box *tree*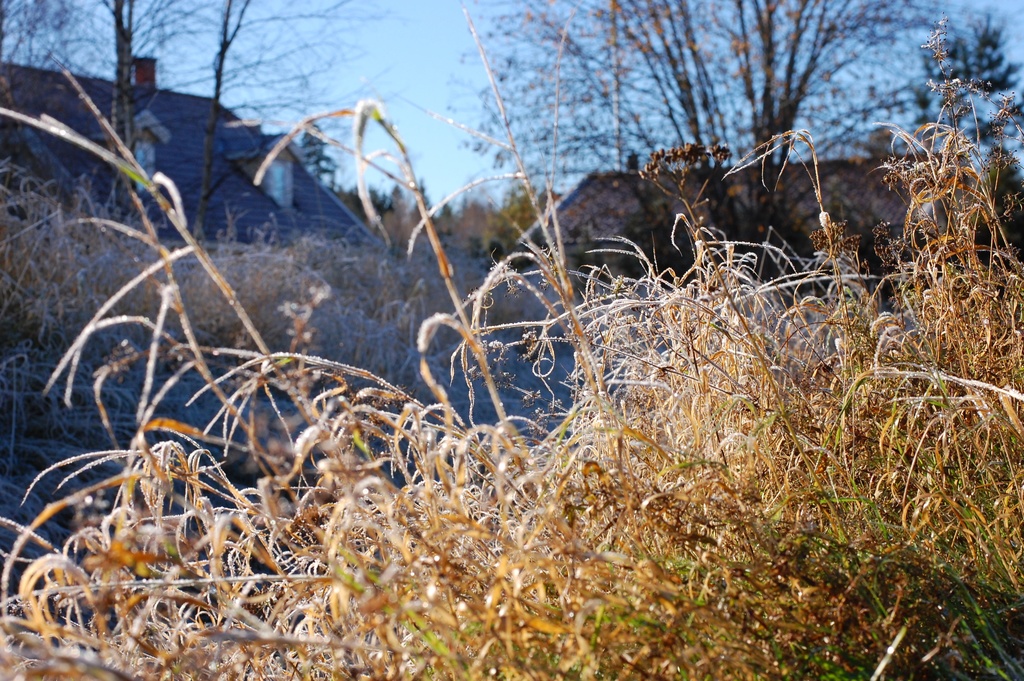
bbox=[441, 0, 938, 240]
